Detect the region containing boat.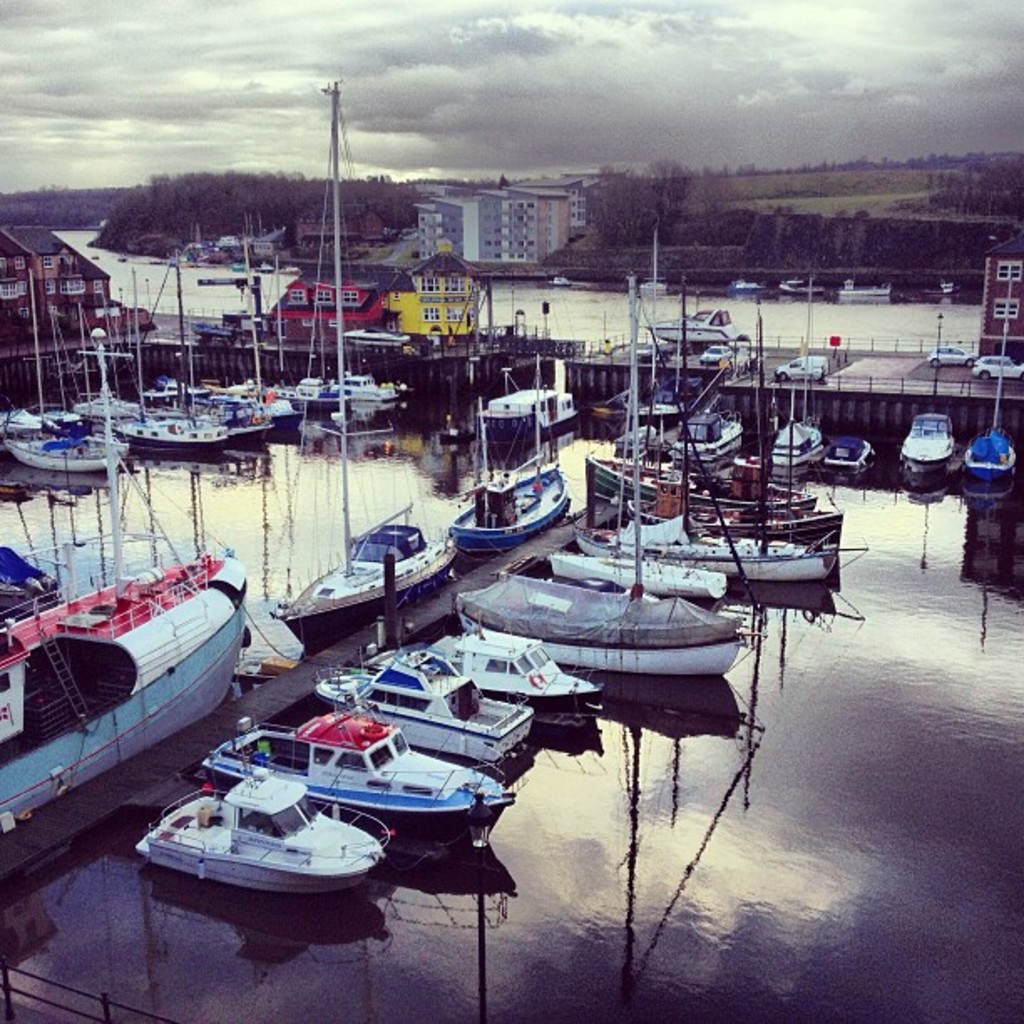
x1=890 y1=320 x2=962 y2=497.
